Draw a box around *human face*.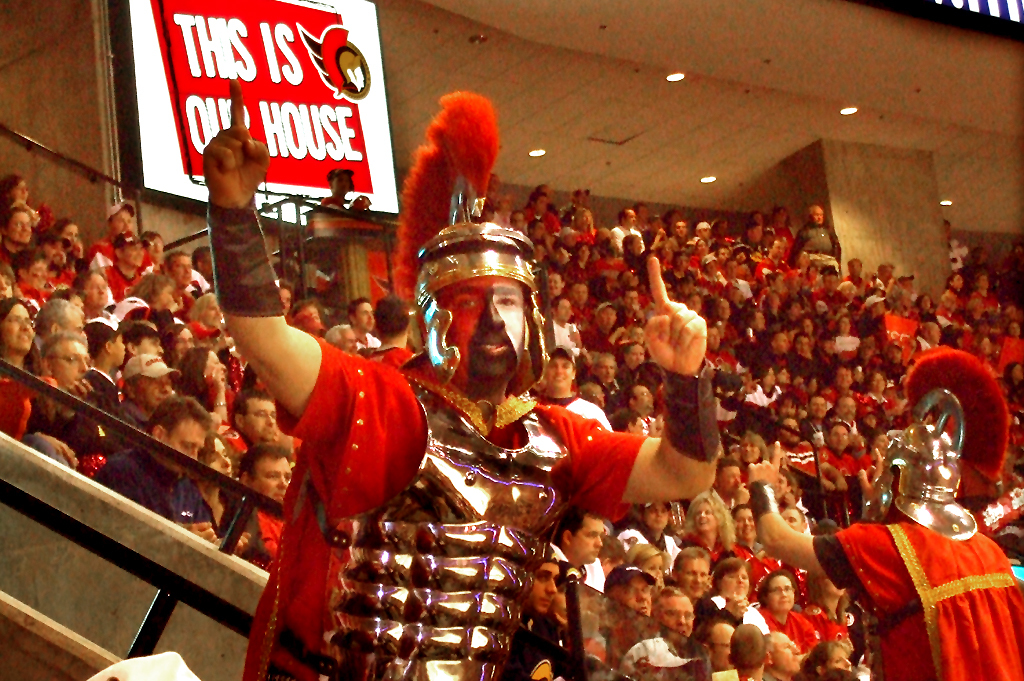
select_region(27, 261, 49, 289).
